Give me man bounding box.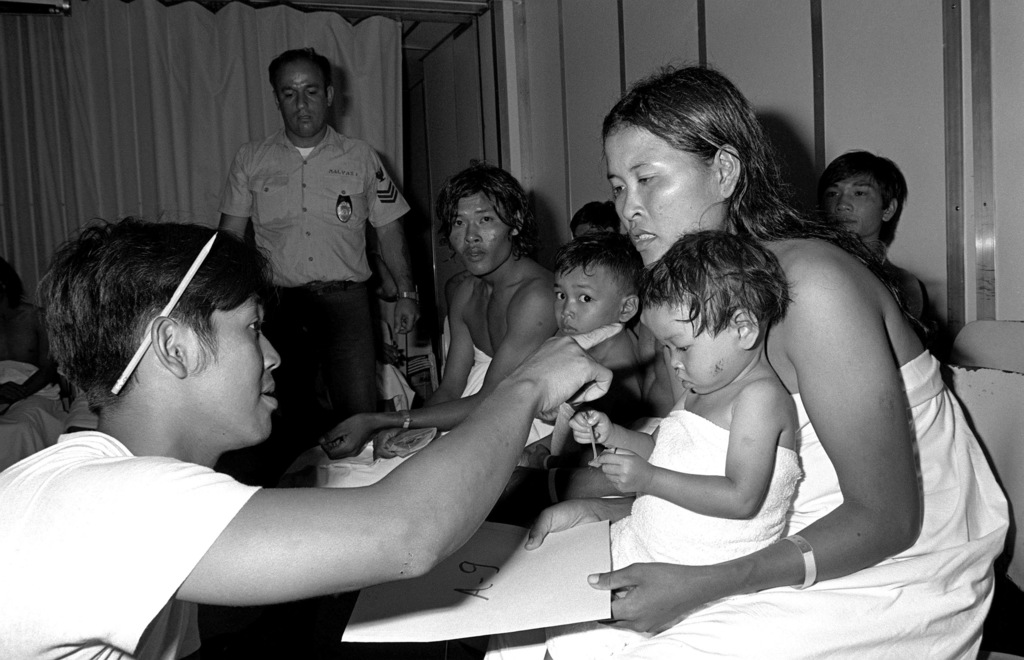
[0,206,611,659].
